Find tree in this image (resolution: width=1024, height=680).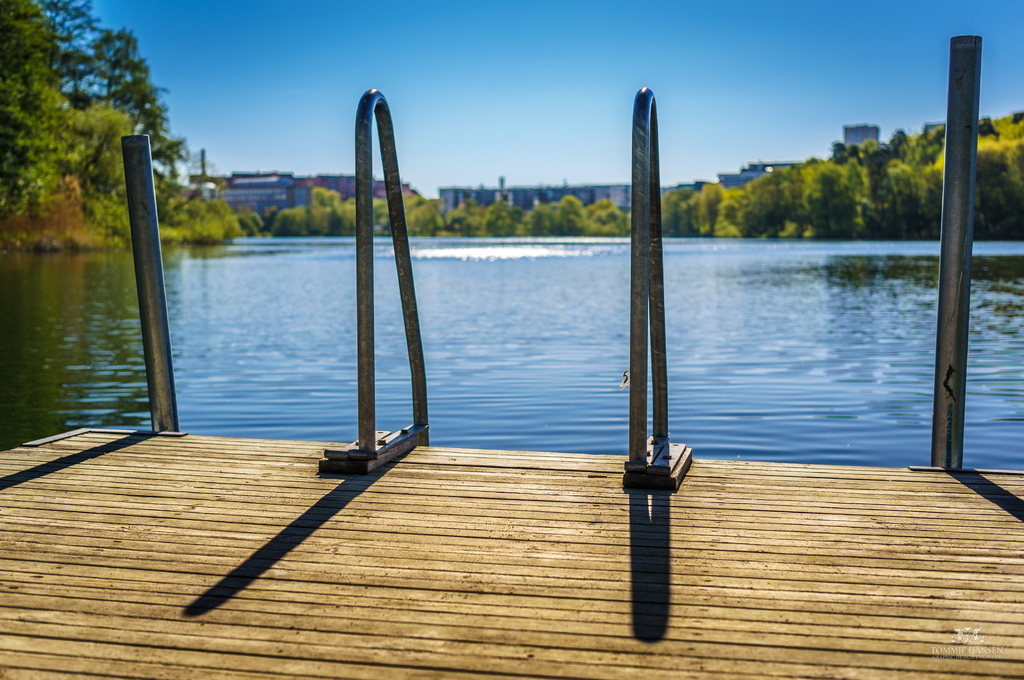
rect(888, 131, 942, 154).
